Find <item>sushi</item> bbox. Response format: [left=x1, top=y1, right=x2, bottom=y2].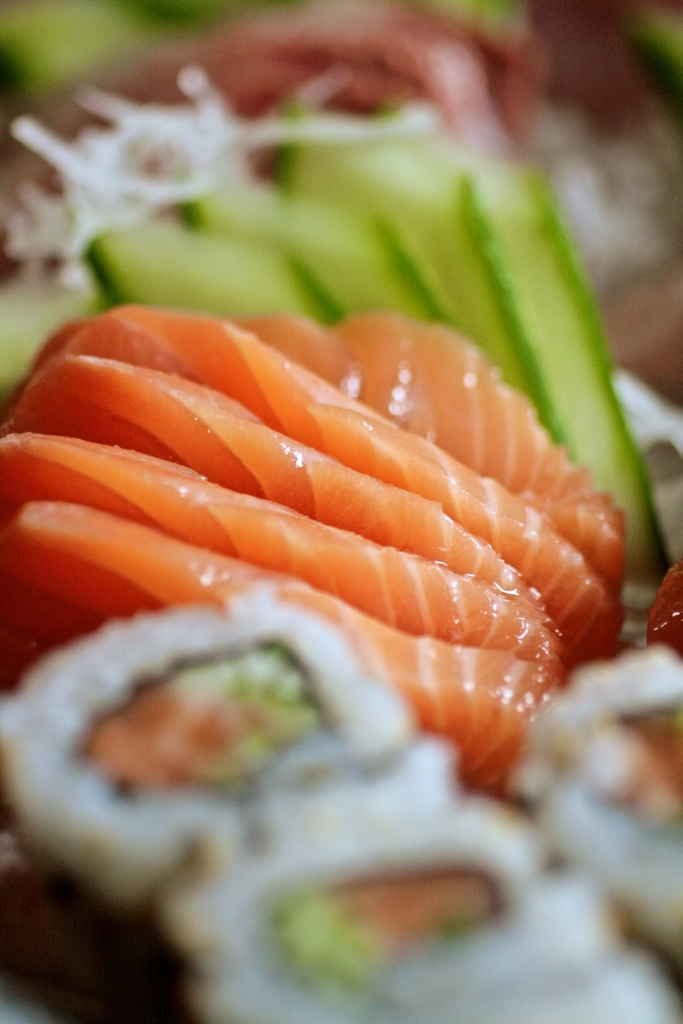
[left=511, top=629, right=680, bottom=965].
